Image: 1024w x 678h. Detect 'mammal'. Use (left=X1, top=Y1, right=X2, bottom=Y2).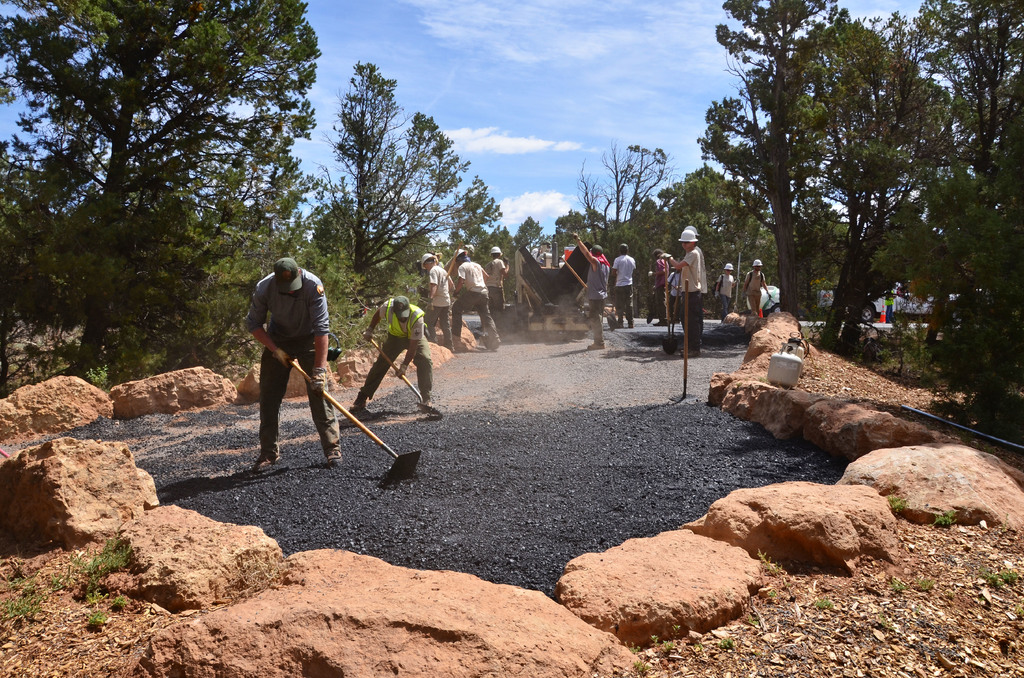
(left=817, top=289, right=835, bottom=309).
